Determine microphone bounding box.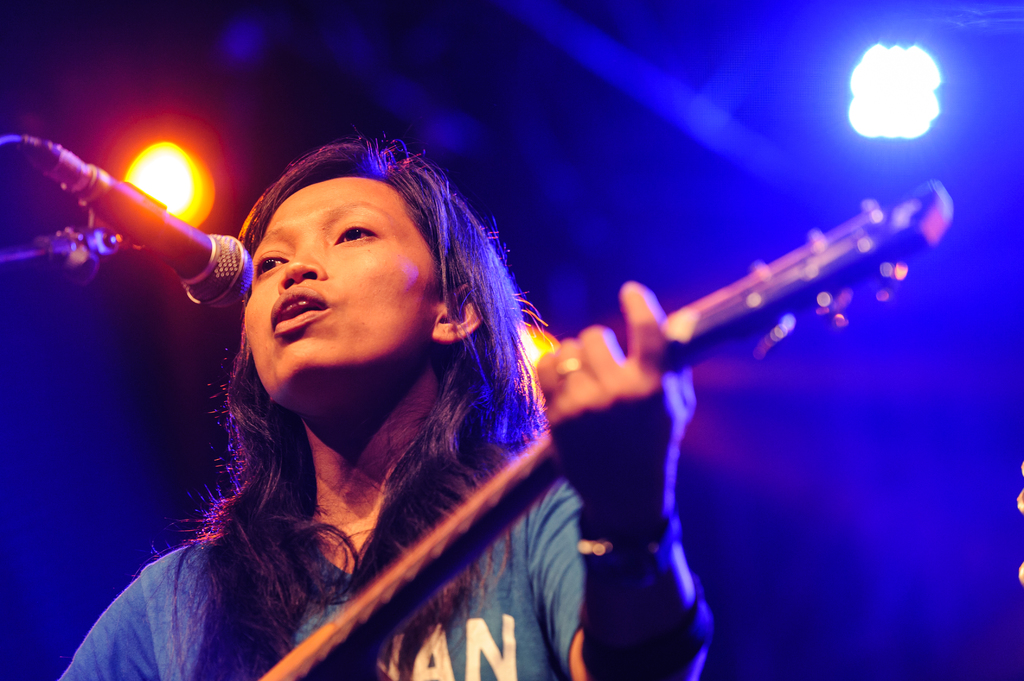
Determined: Rect(36, 141, 241, 318).
